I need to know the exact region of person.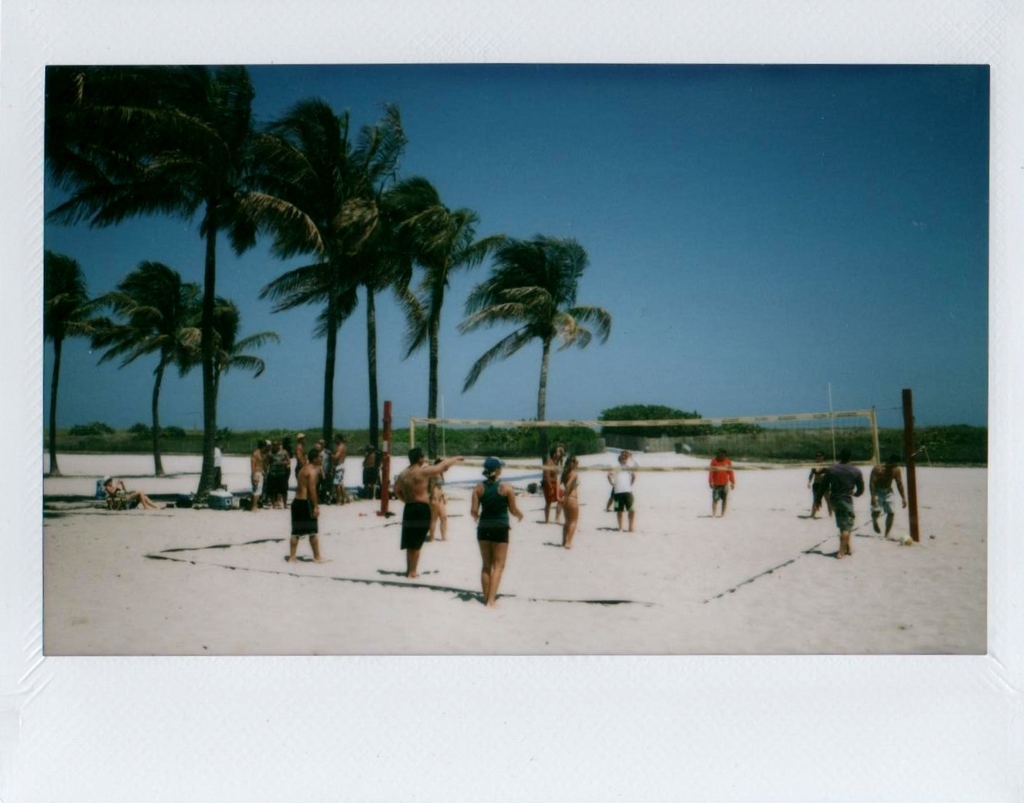
Region: Rect(706, 445, 731, 510).
